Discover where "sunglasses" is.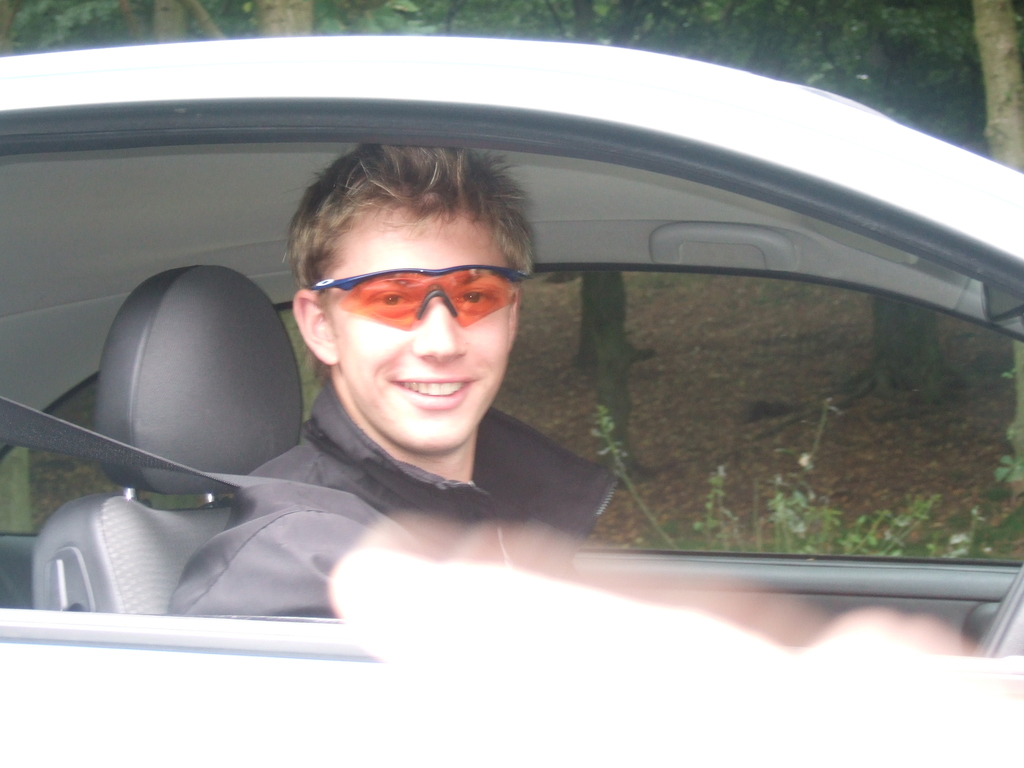
Discovered at rect(307, 262, 529, 331).
